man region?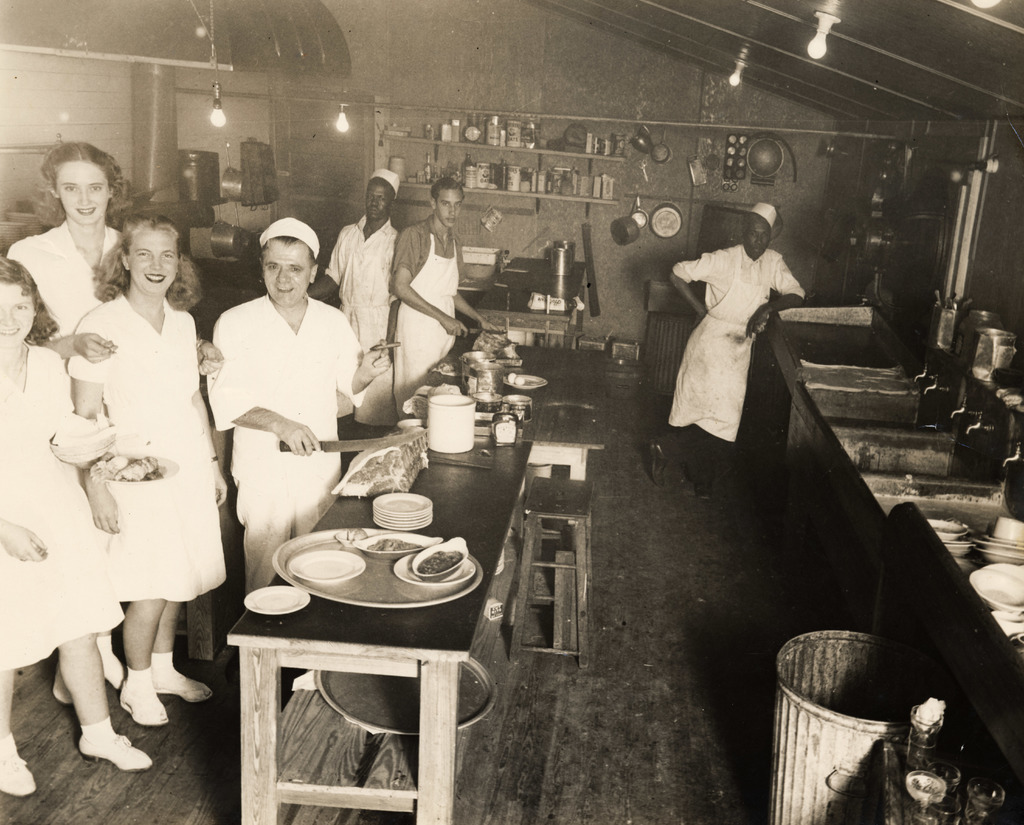
rect(387, 179, 490, 425)
